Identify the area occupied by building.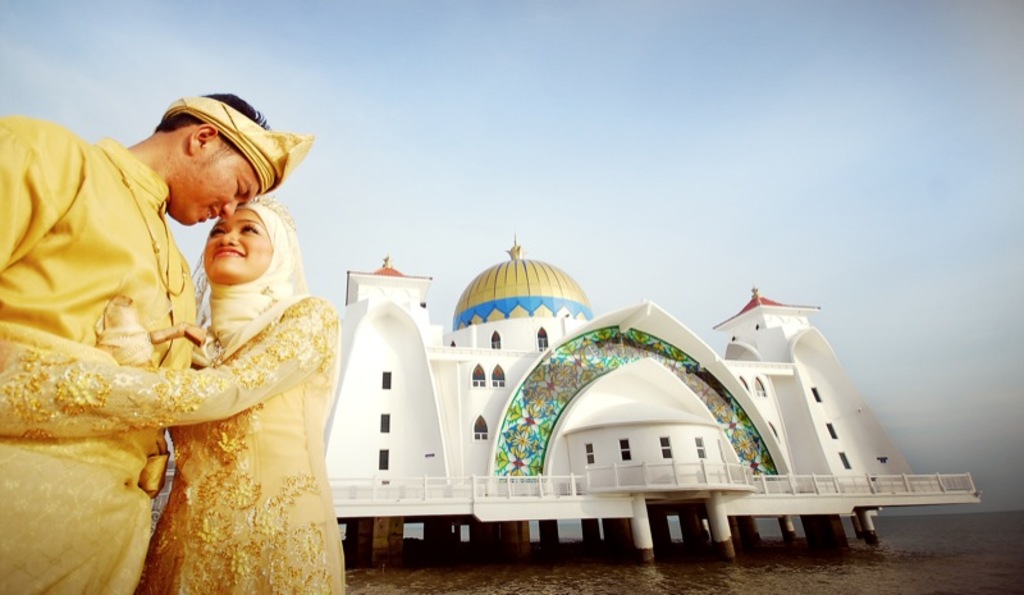
Area: 221 212 972 563.
